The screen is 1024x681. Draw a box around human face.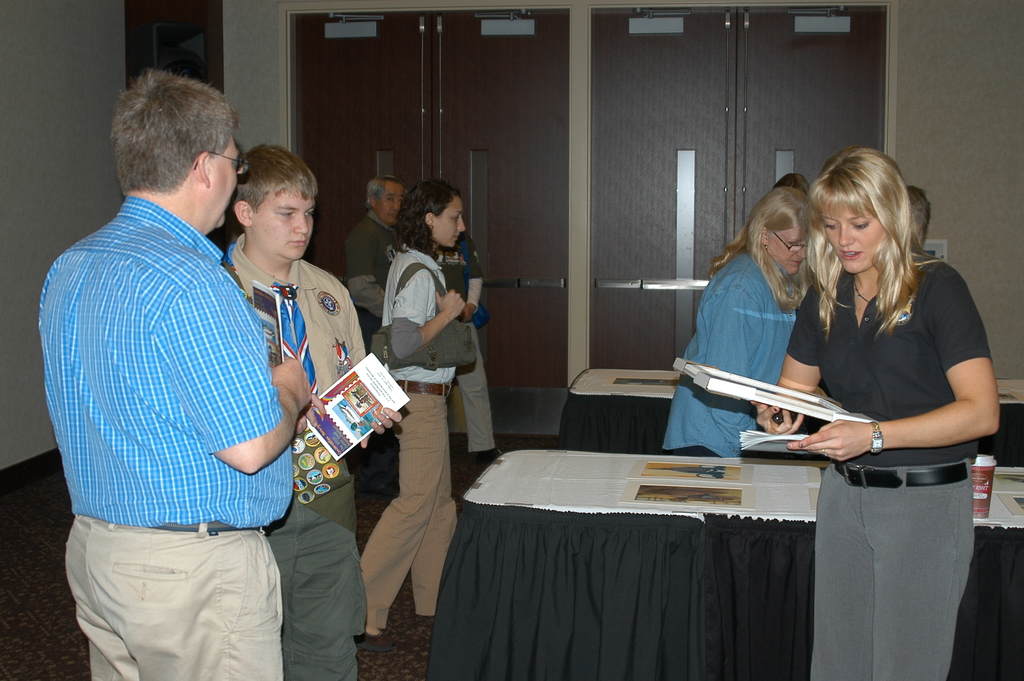
region(208, 137, 241, 227).
